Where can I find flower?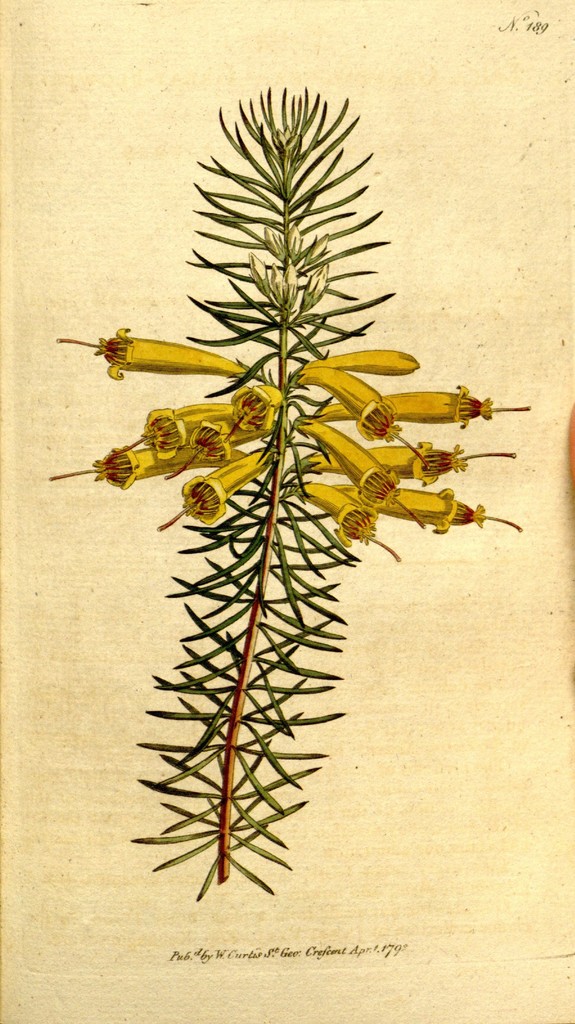
You can find it at 289,347,413,384.
